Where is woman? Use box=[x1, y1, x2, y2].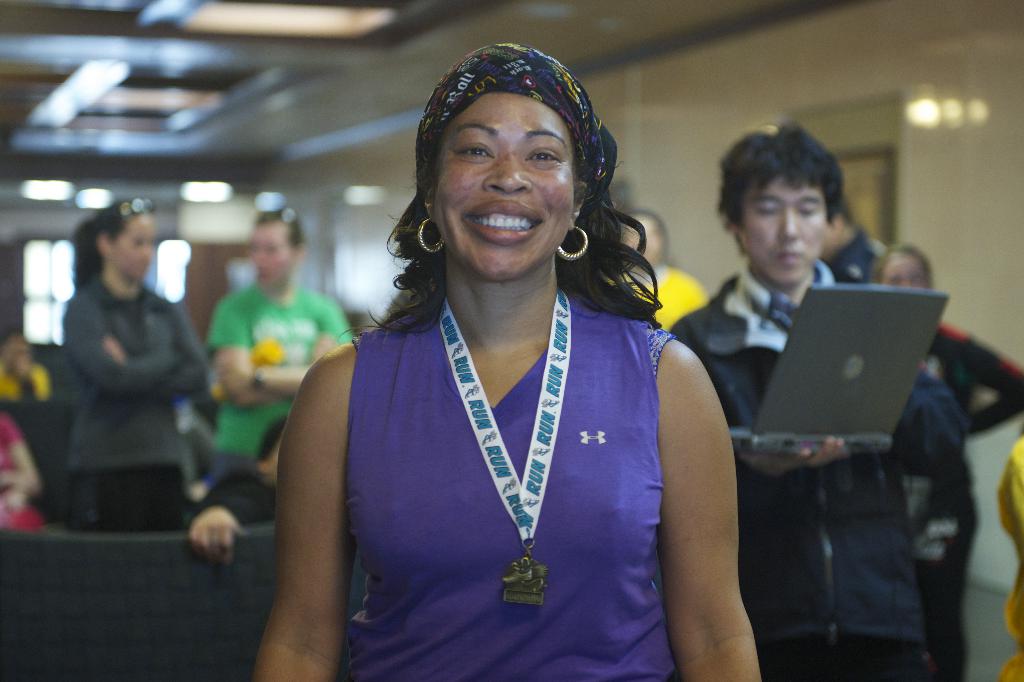
box=[52, 197, 207, 533].
